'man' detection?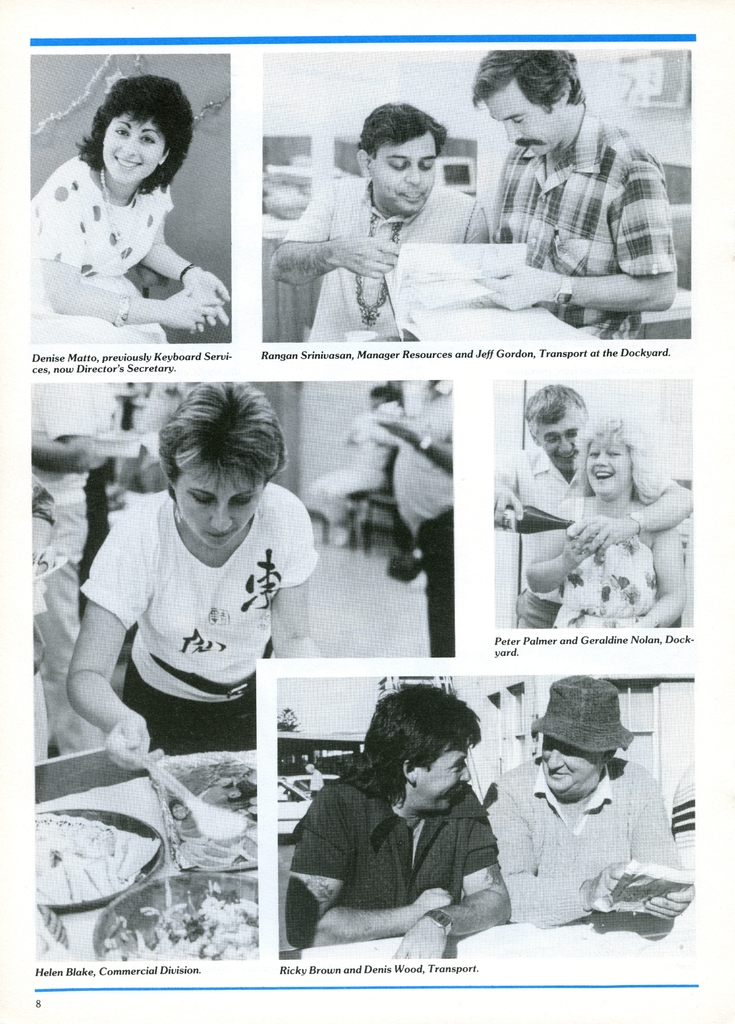
[x1=375, y1=376, x2=466, y2=657]
